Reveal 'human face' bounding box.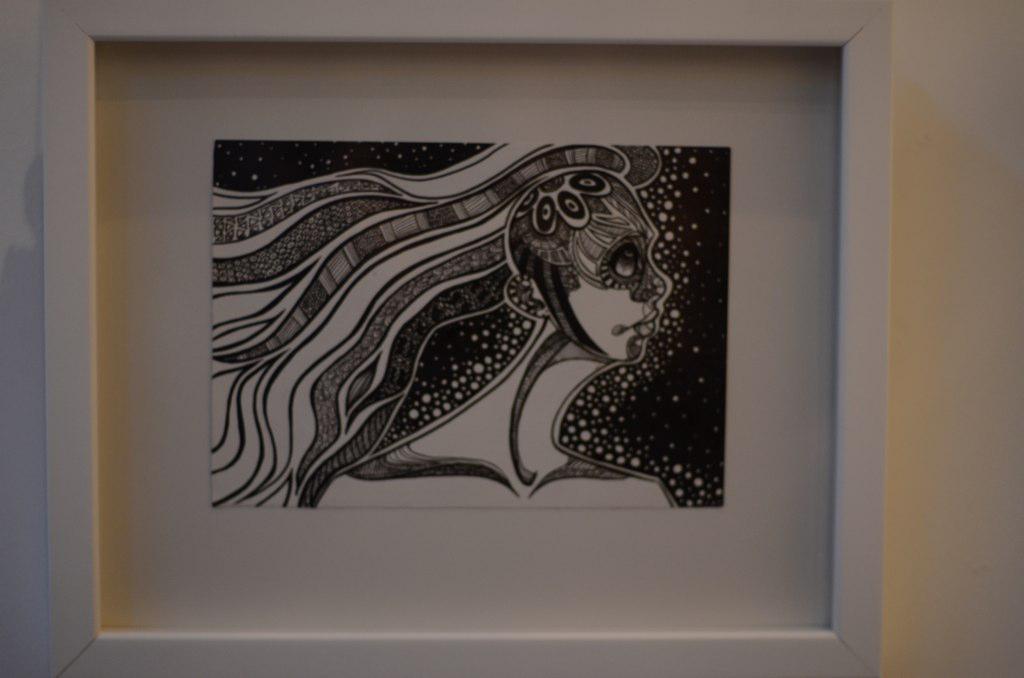
Revealed: rect(571, 190, 670, 360).
